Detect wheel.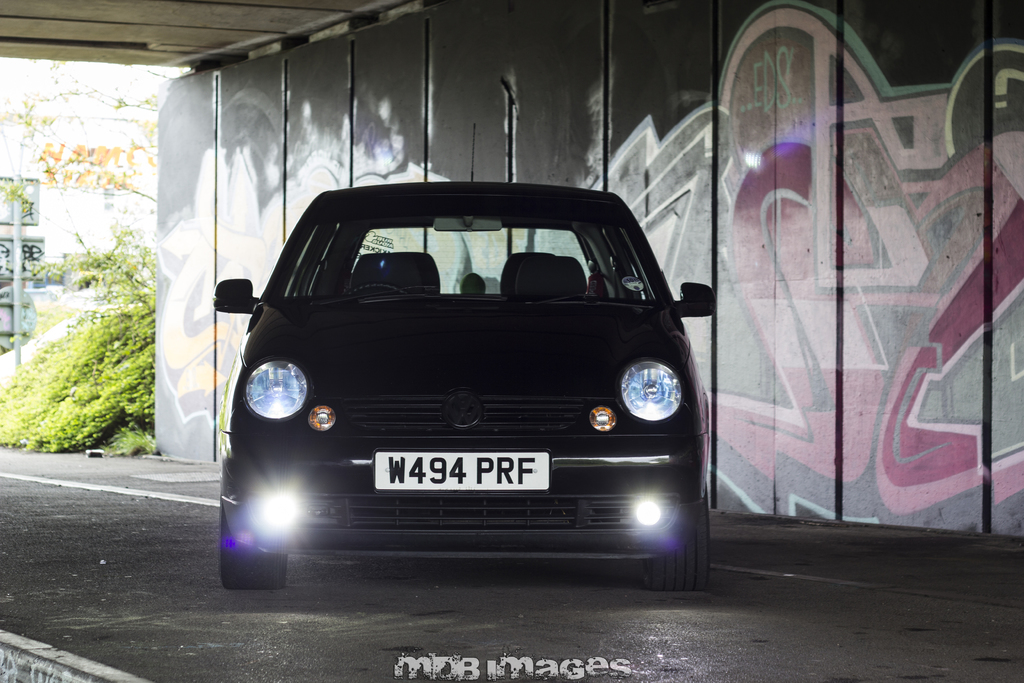
Detected at 223,483,296,595.
